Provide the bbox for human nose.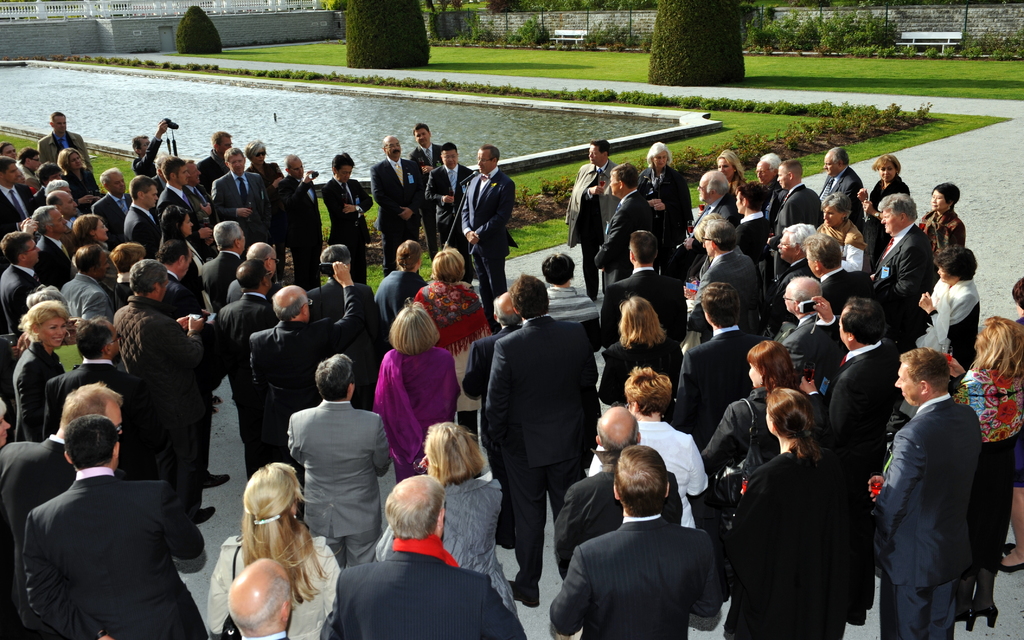
[left=931, top=197, right=934, bottom=202].
